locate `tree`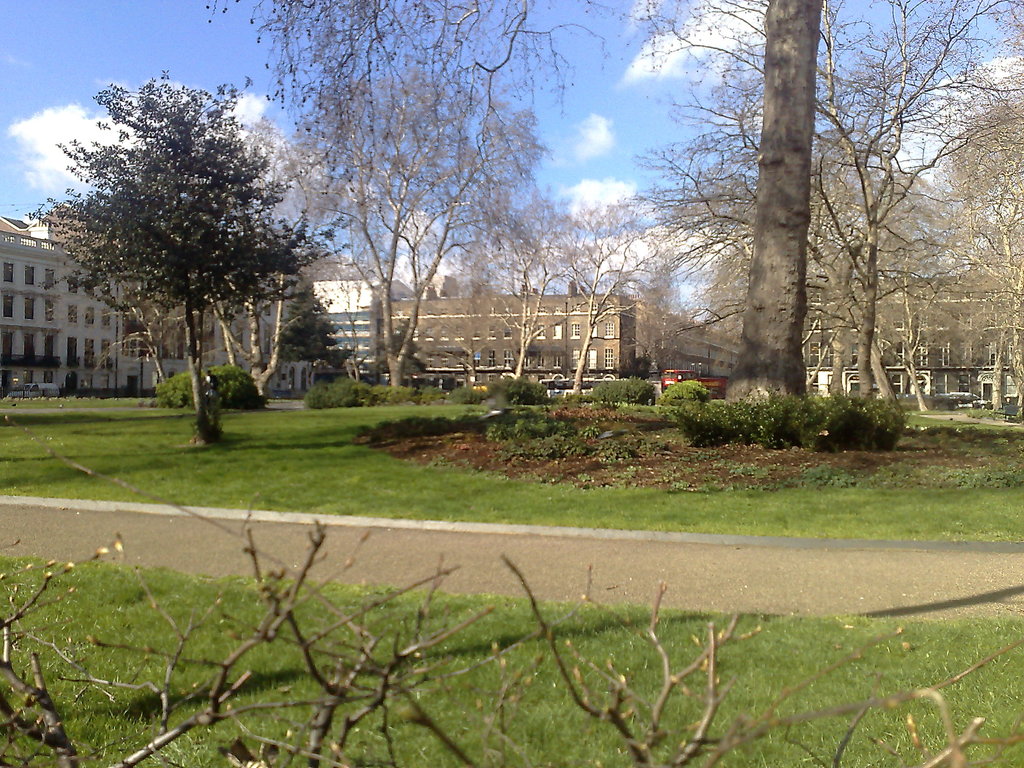
rect(266, 31, 553, 400)
